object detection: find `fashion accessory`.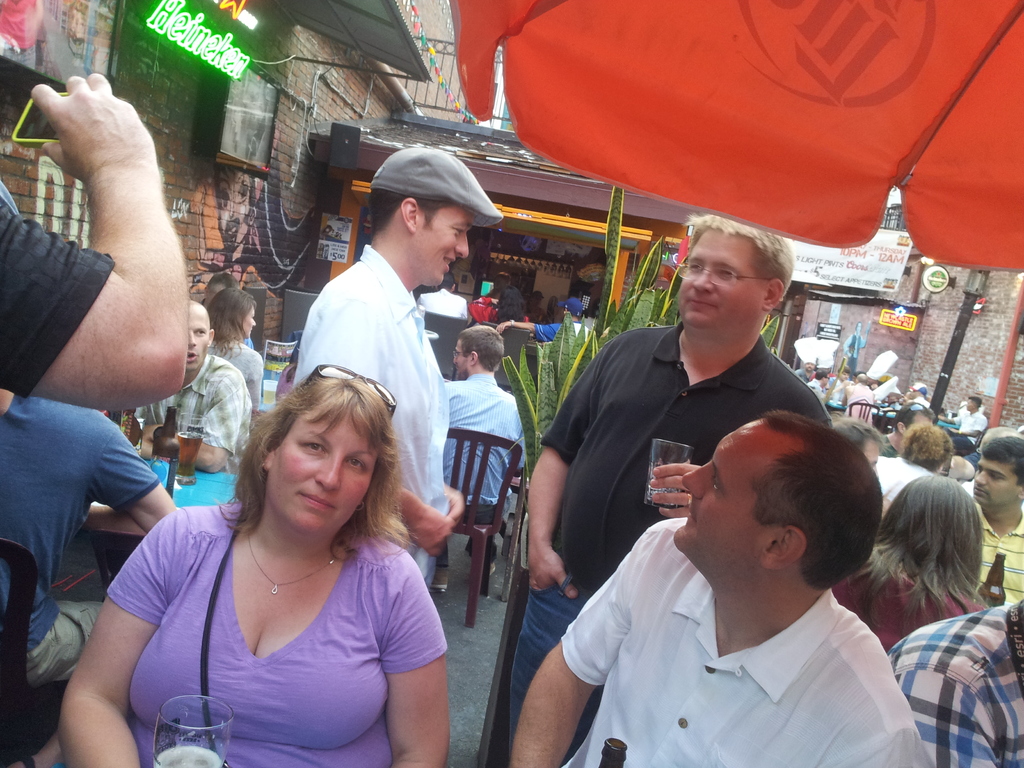
left=296, top=359, right=399, bottom=421.
